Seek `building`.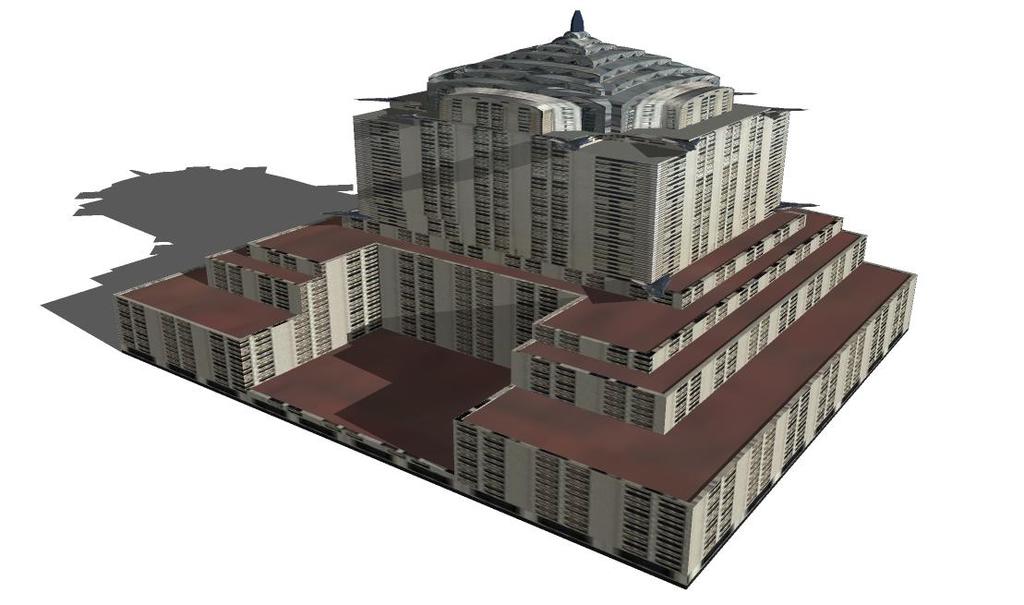
(118,6,916,587).
